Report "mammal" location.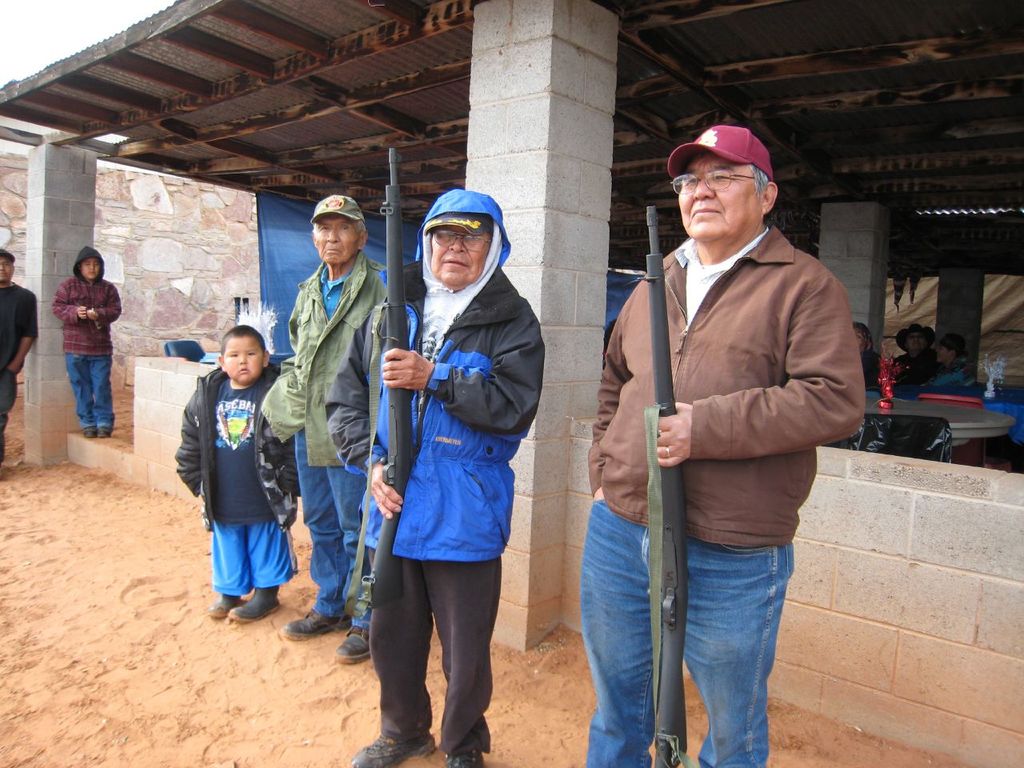
Report: {"x1": 926, "y1": 330, "x2": 974, "y2": 384}.
